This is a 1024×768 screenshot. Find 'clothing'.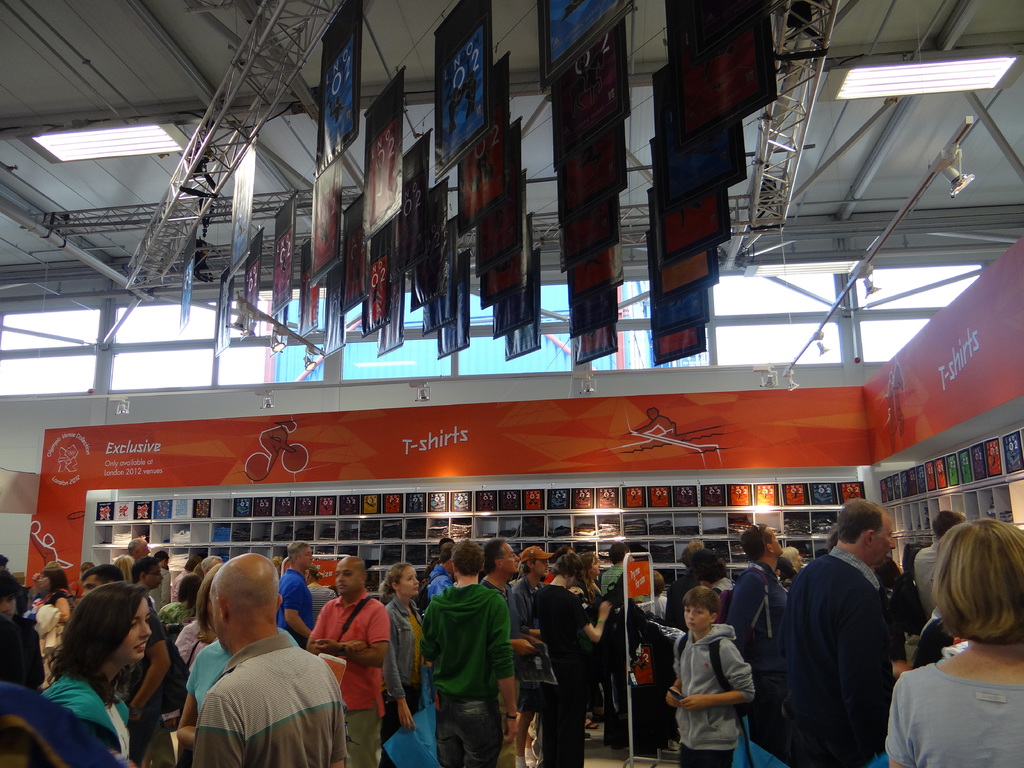
Bounding box: 0 688 125 767.
